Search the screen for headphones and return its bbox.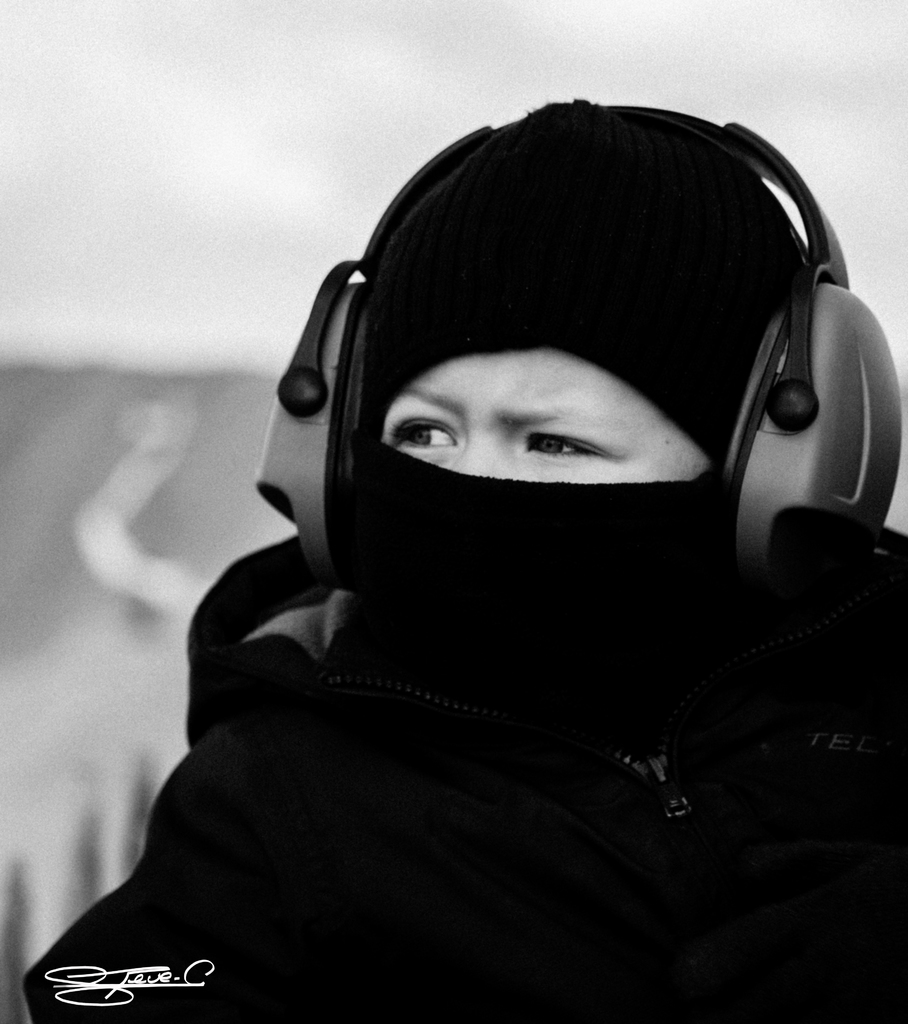
Found: l=228, t=92, r=907, b=603.
